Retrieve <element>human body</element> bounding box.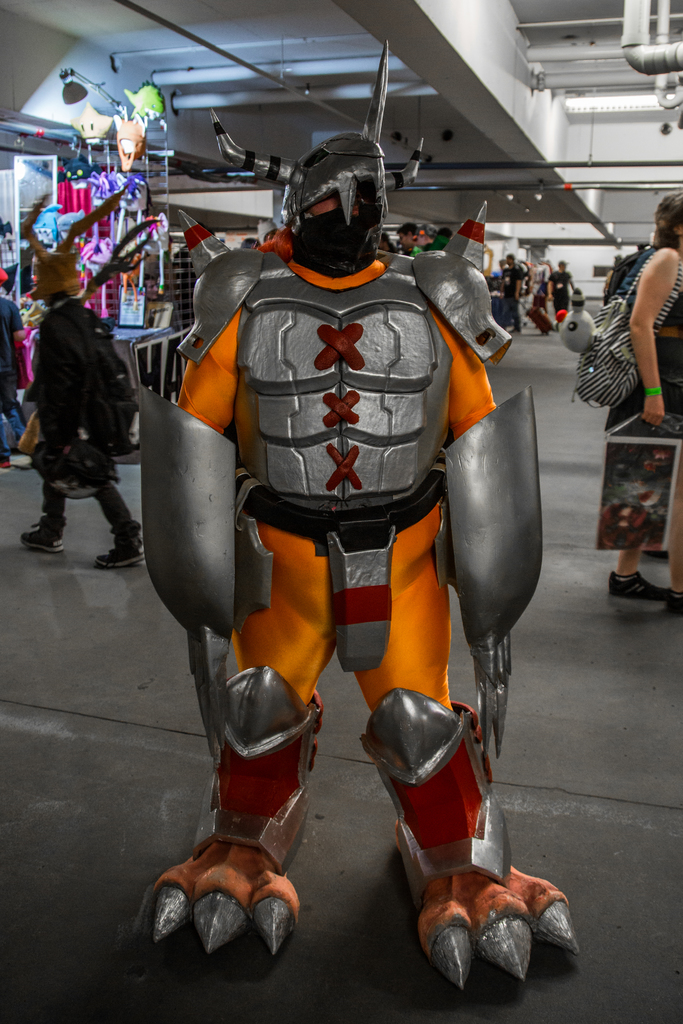
Bounding box: locate(574, 239, 682, 627).
